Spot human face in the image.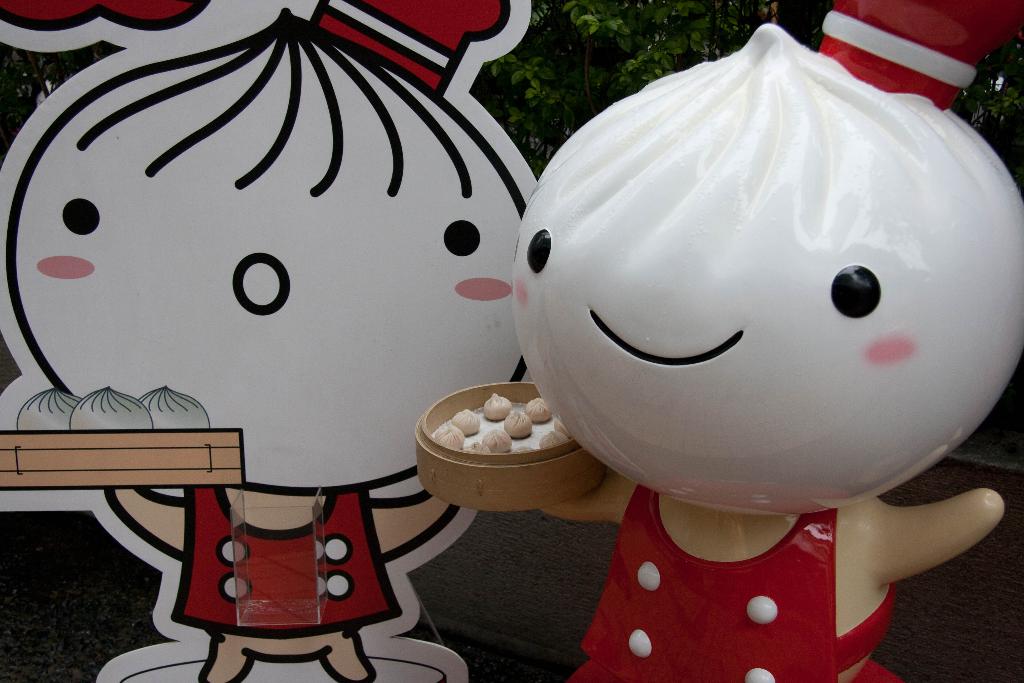
human face found at left=514, top=210, right=1023, bottom=513.
